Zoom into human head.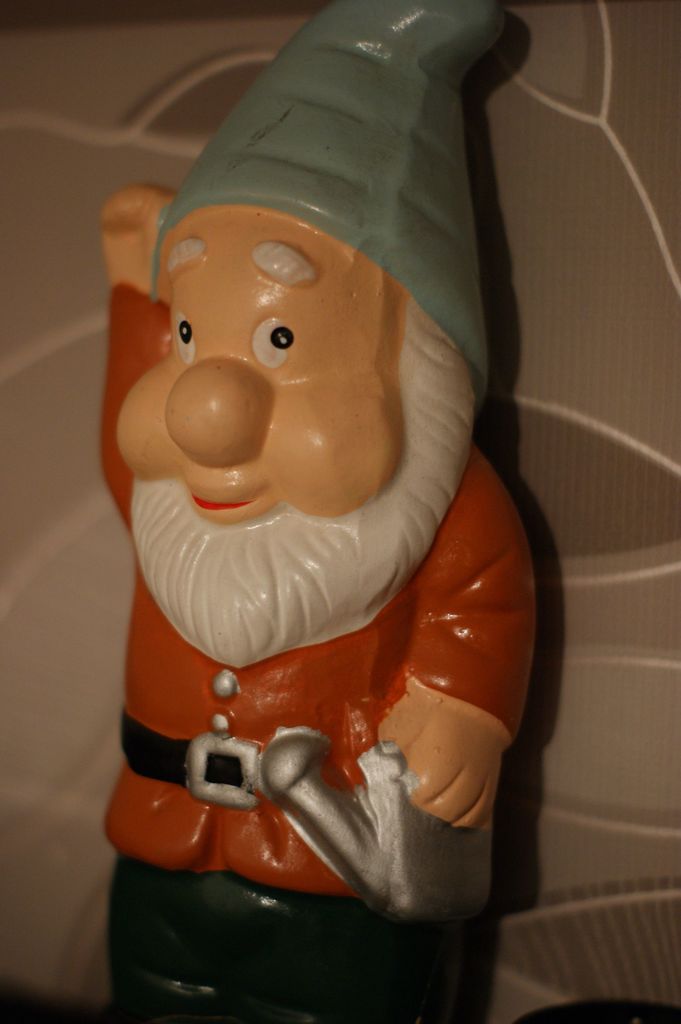
Zoom target: 136 54 476 568.
